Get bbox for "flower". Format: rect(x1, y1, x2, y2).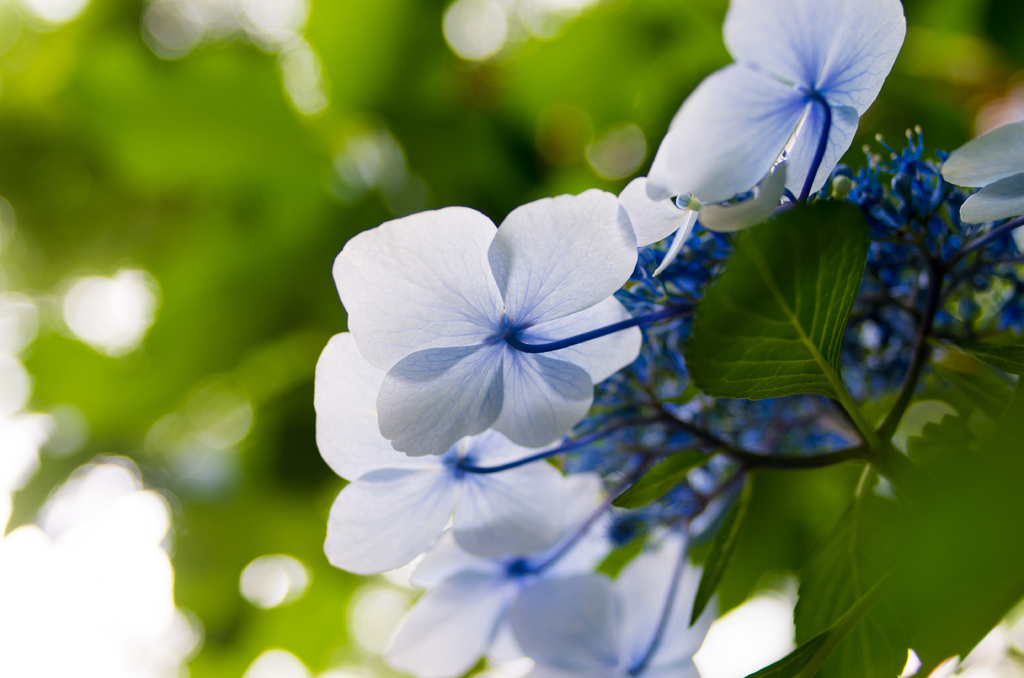
rect(326, 207, 640, 455).
